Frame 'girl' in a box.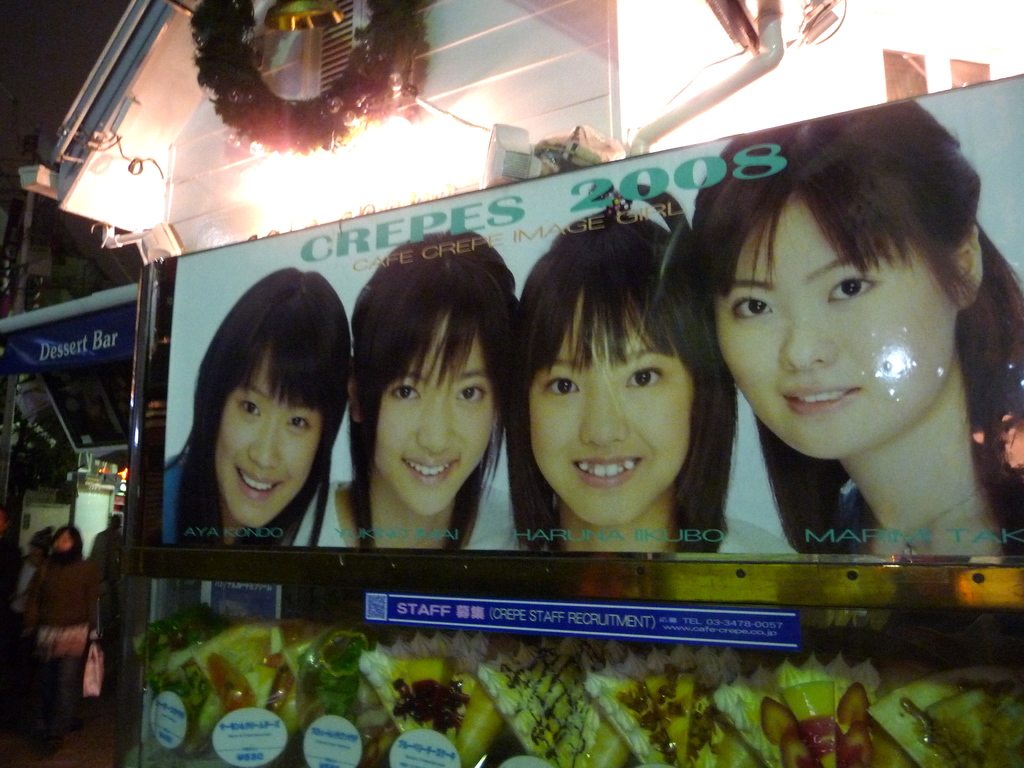
box(698, 105, 1023, 572).
